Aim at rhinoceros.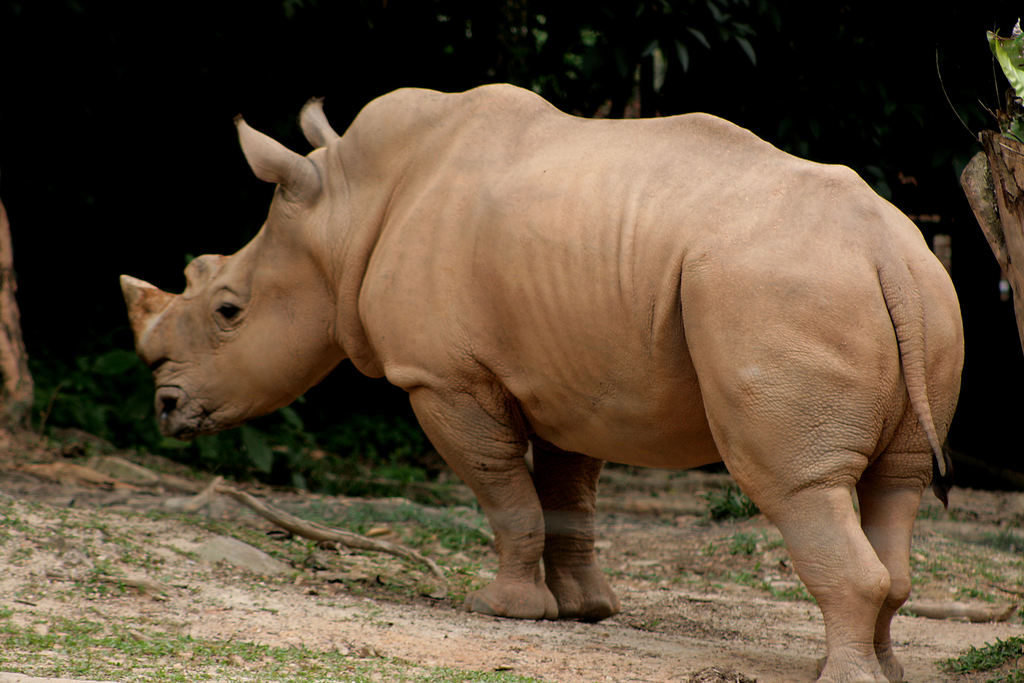
Aimed at {"x1": 107, "y1": 65, "x2": 964, "y2": 682}.
